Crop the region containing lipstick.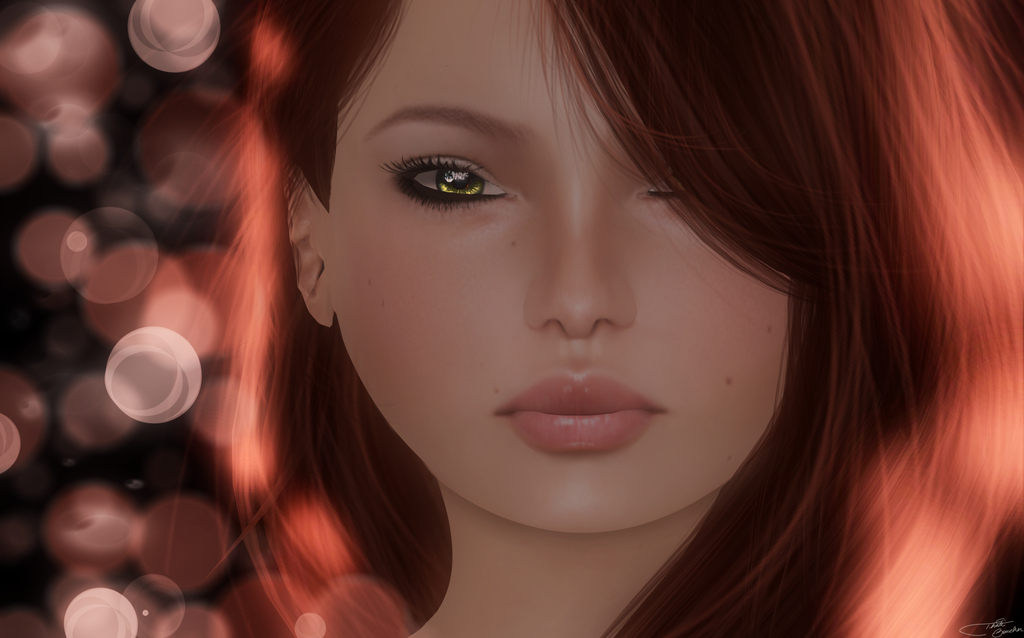
Crop region: left=497, top=368, right=662, bottom=455.
